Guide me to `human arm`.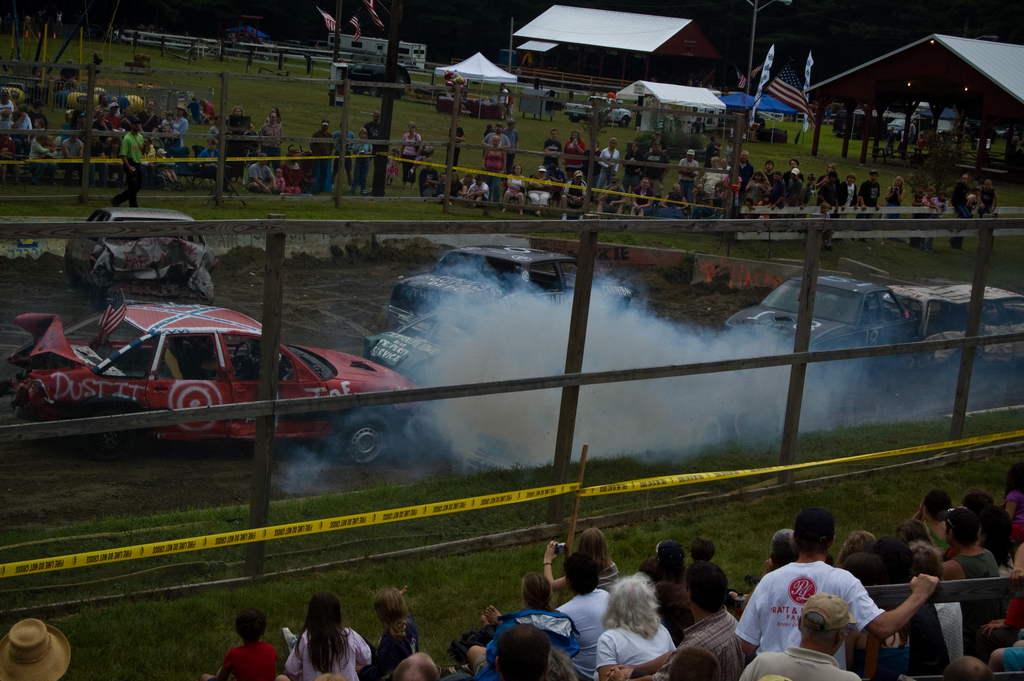
Guidance: (x1=100, y1=119, x2=111, y2=133).
